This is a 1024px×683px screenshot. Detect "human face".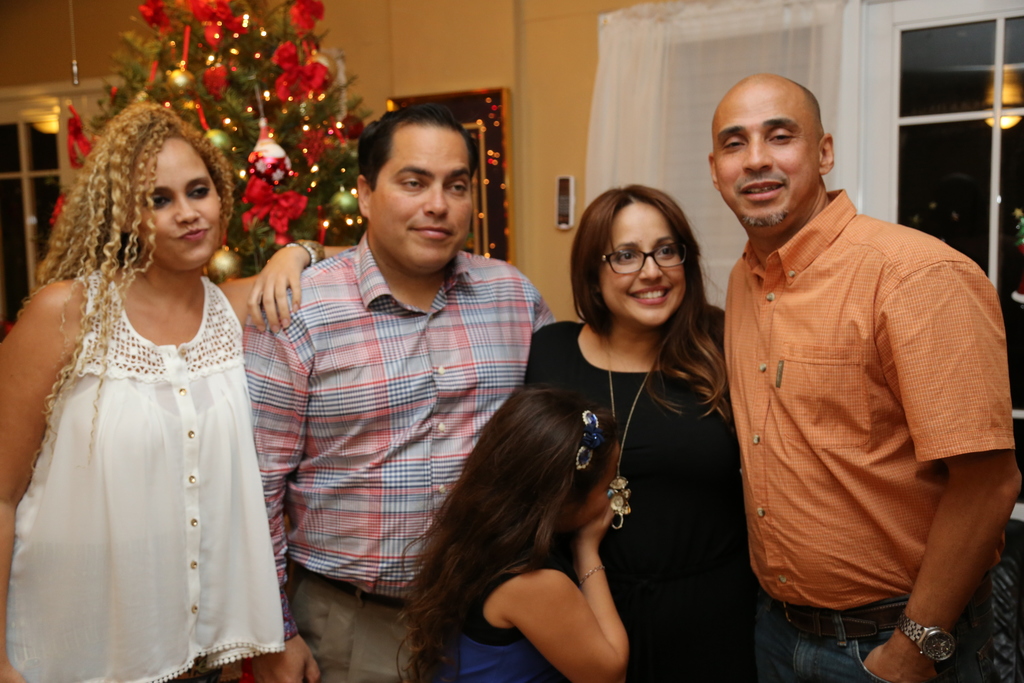
{"x1": 585, "y1": 439, "x2": 620, "y2": 528}.
